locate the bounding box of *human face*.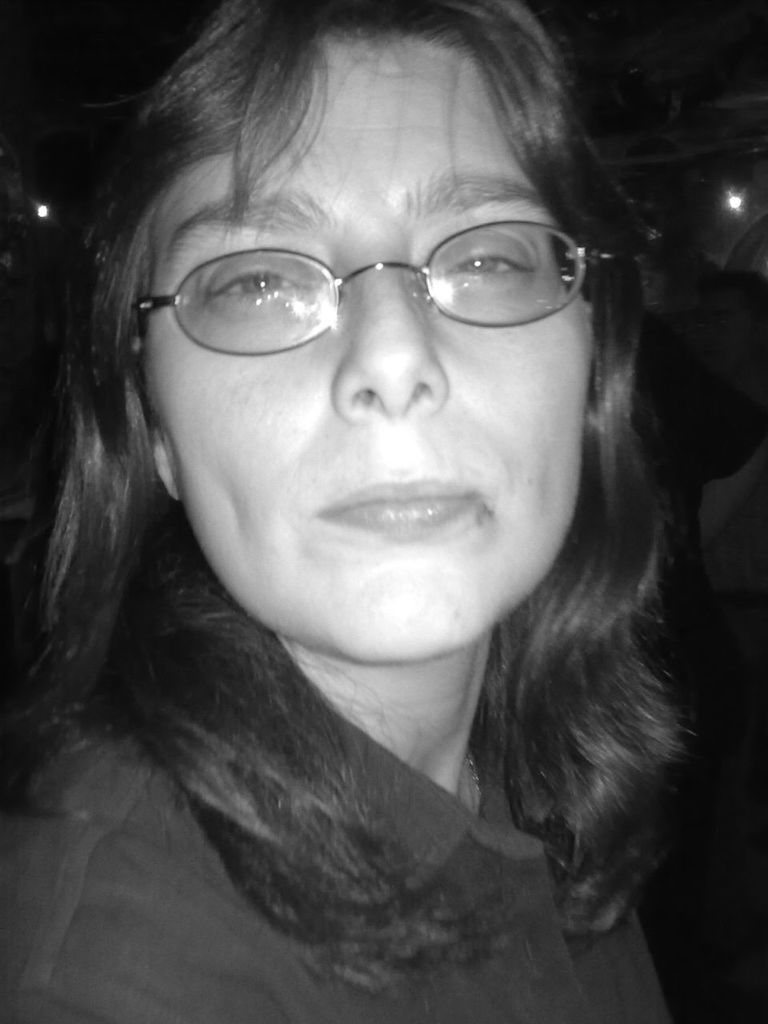
Bounding box: (x1=129, y1=16, x2=604, y2=658).
